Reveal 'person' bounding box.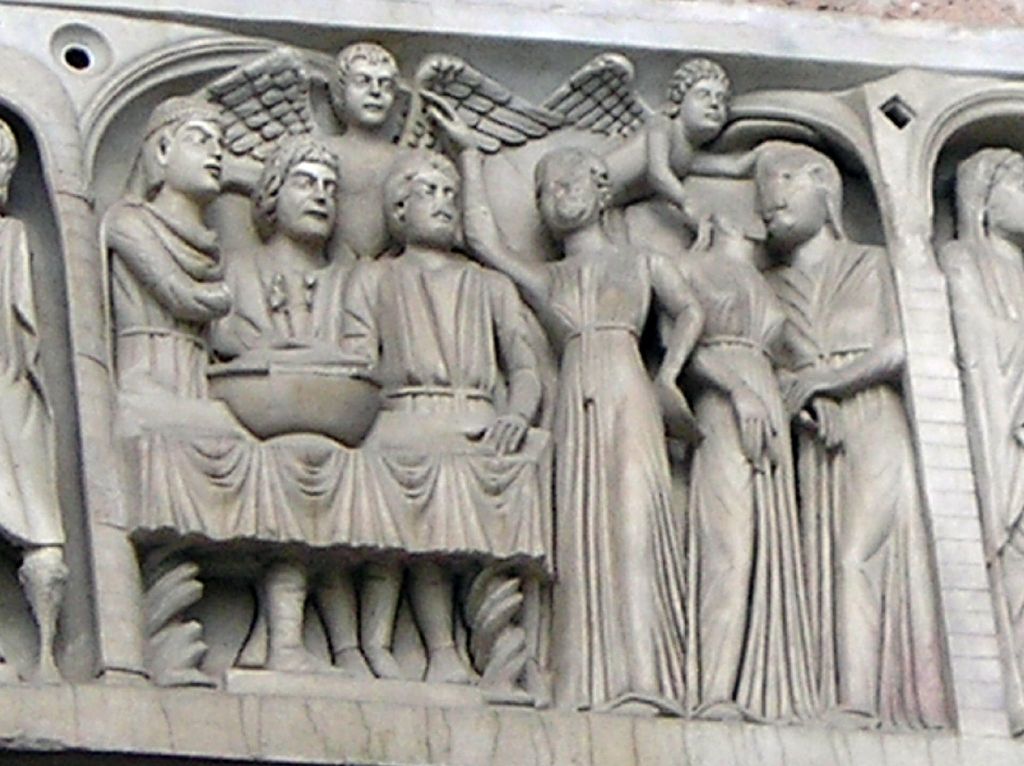
Revealed: (0, 119, 72, 680).
